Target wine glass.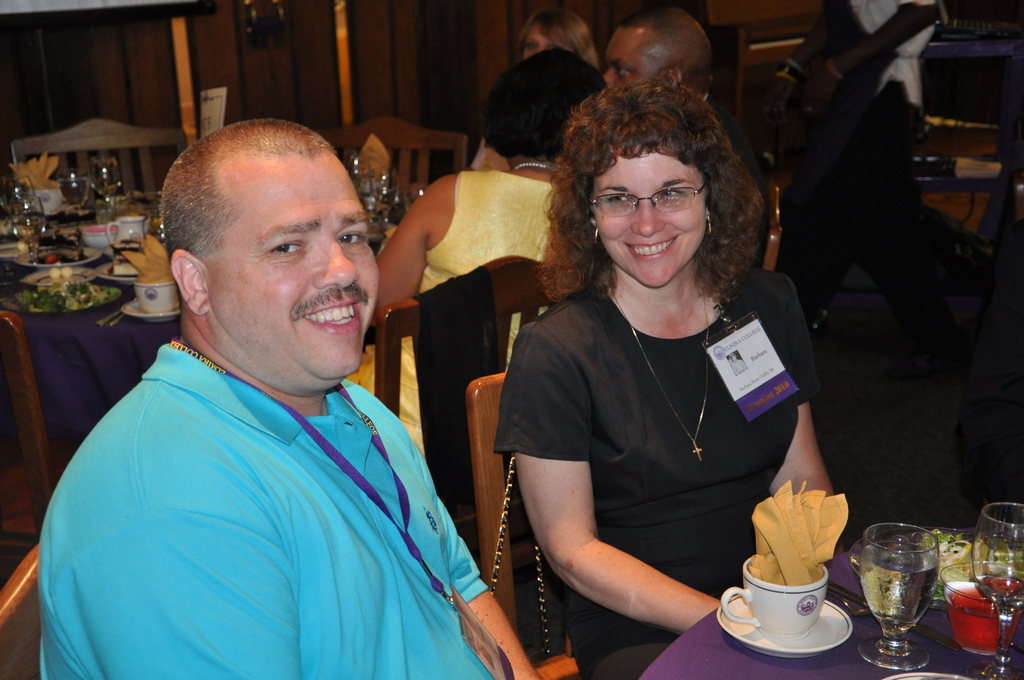
Target region: [left=57, top=168, right=91, bottom=214].
